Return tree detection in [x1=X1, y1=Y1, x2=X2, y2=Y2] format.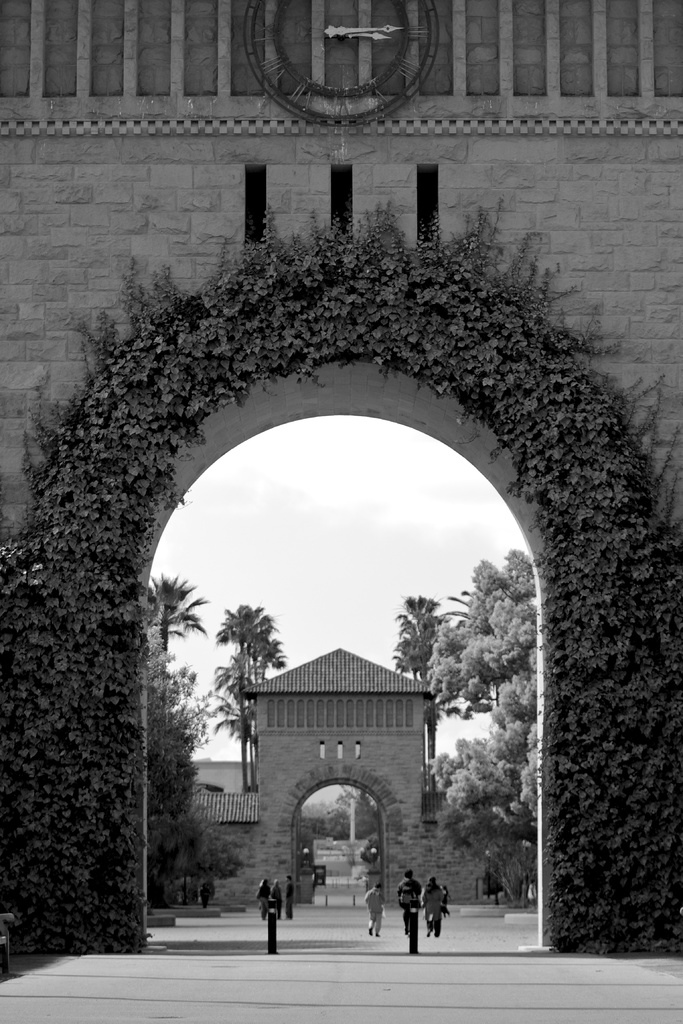
[x1=491, y1=556, x2=552, y2=731].
